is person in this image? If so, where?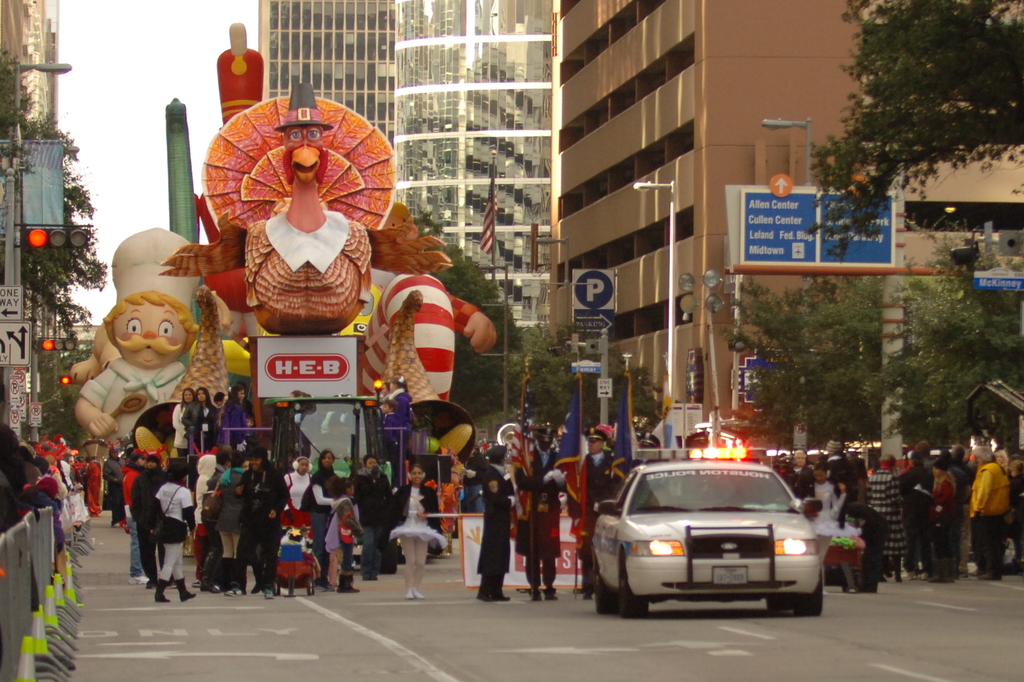
Yes, at [x1=382, y1=466, x2=451, y2=601].
